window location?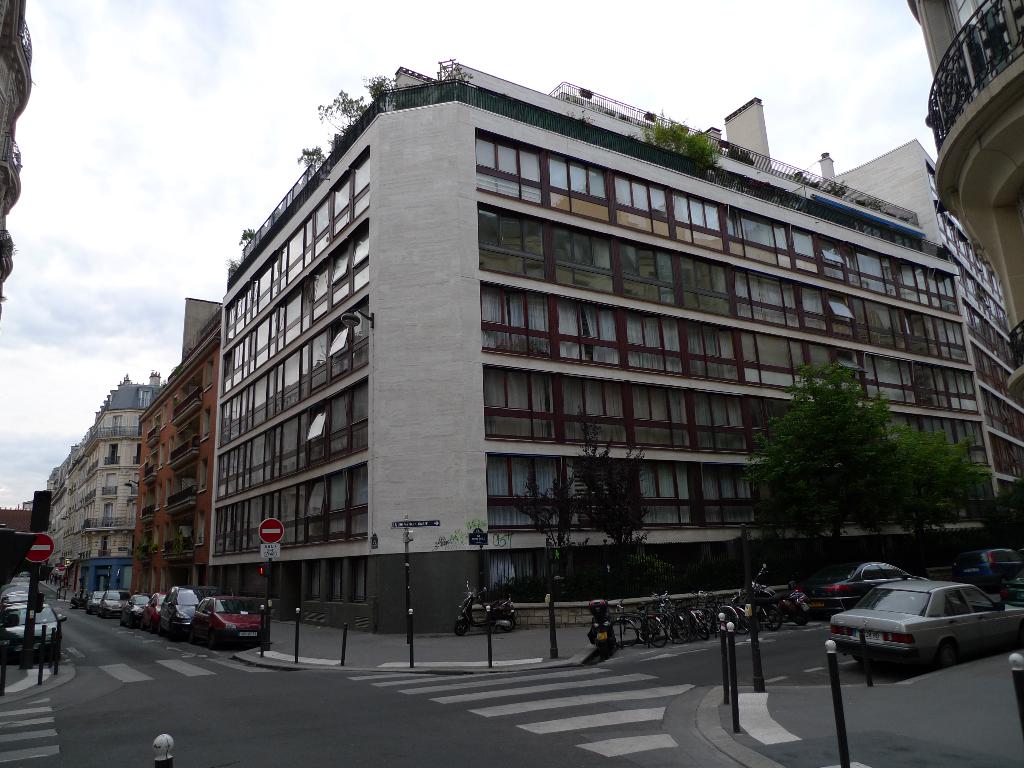
553,225,618,291
